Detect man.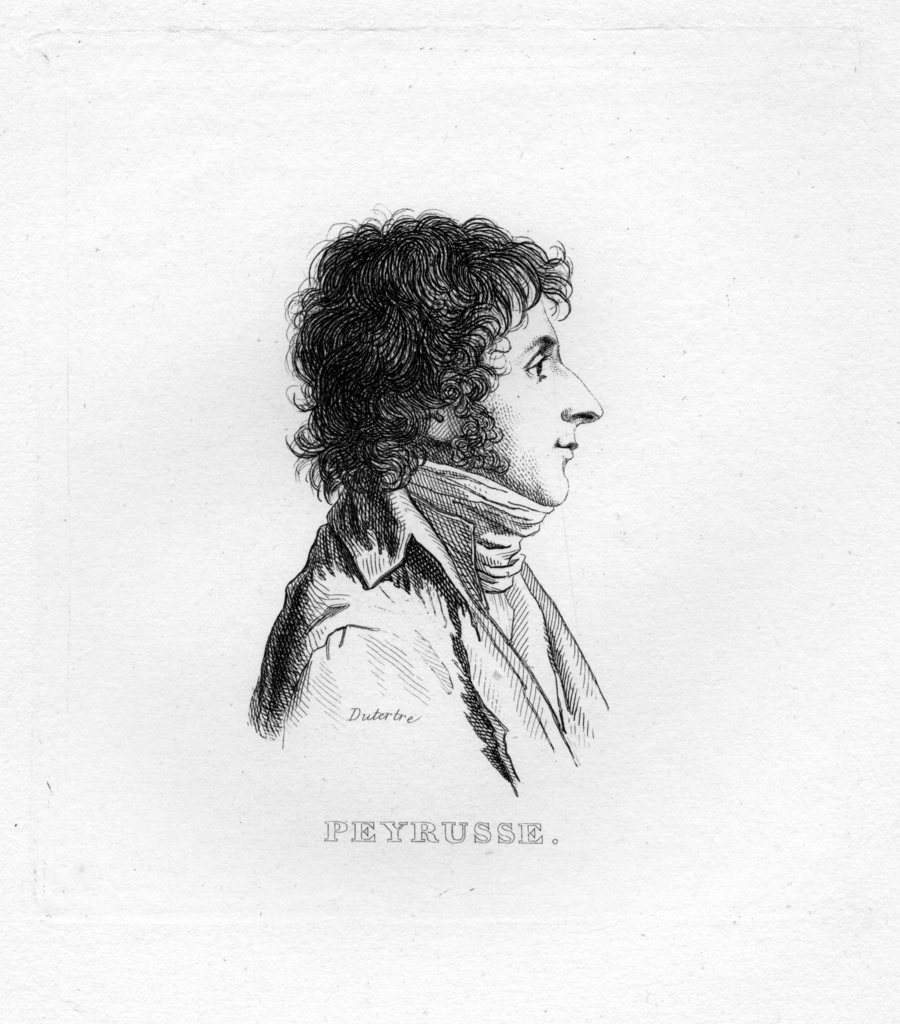
Detected at bbox(221, 207, 647, 794).
